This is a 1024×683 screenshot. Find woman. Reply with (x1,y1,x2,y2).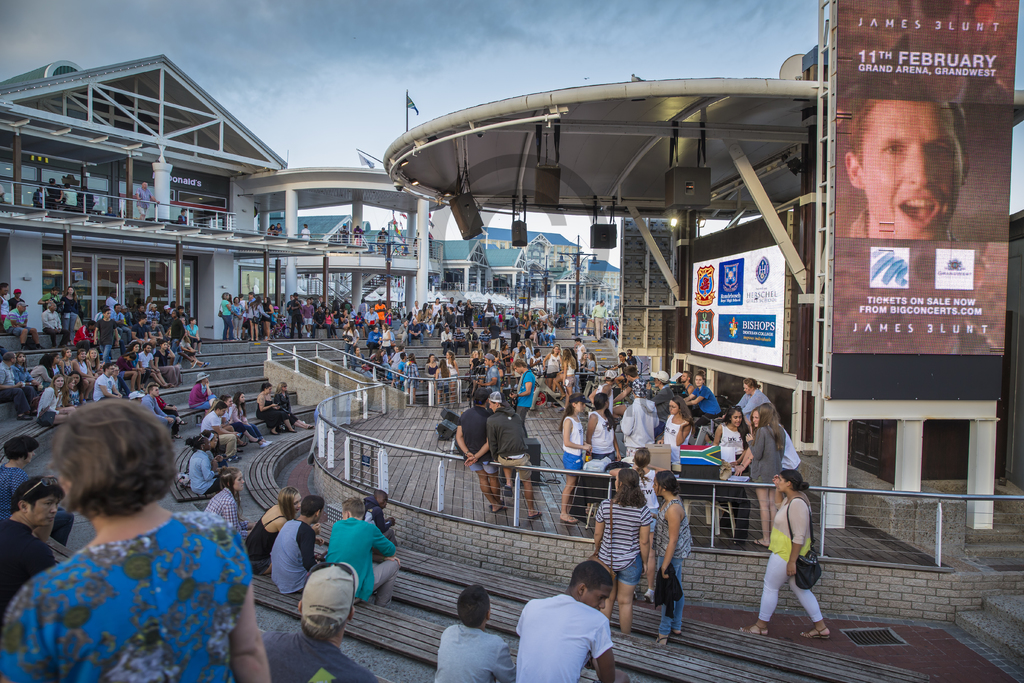
(254,377,298,431).
